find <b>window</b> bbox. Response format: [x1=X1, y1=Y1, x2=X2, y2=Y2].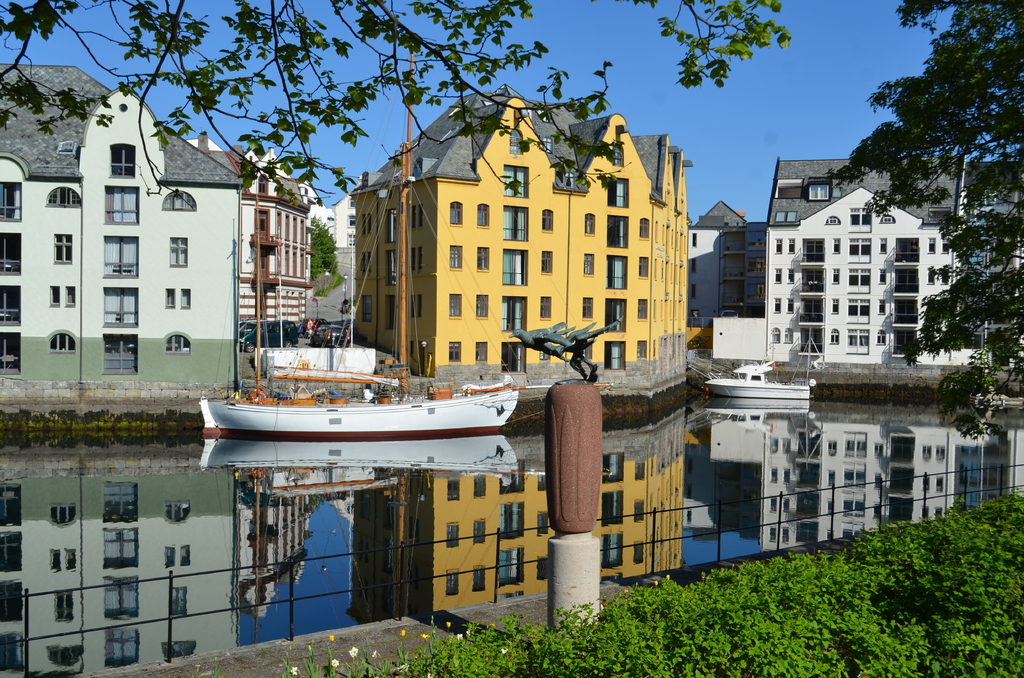
[x1=879, y1=270, x2=887, y2=287].
